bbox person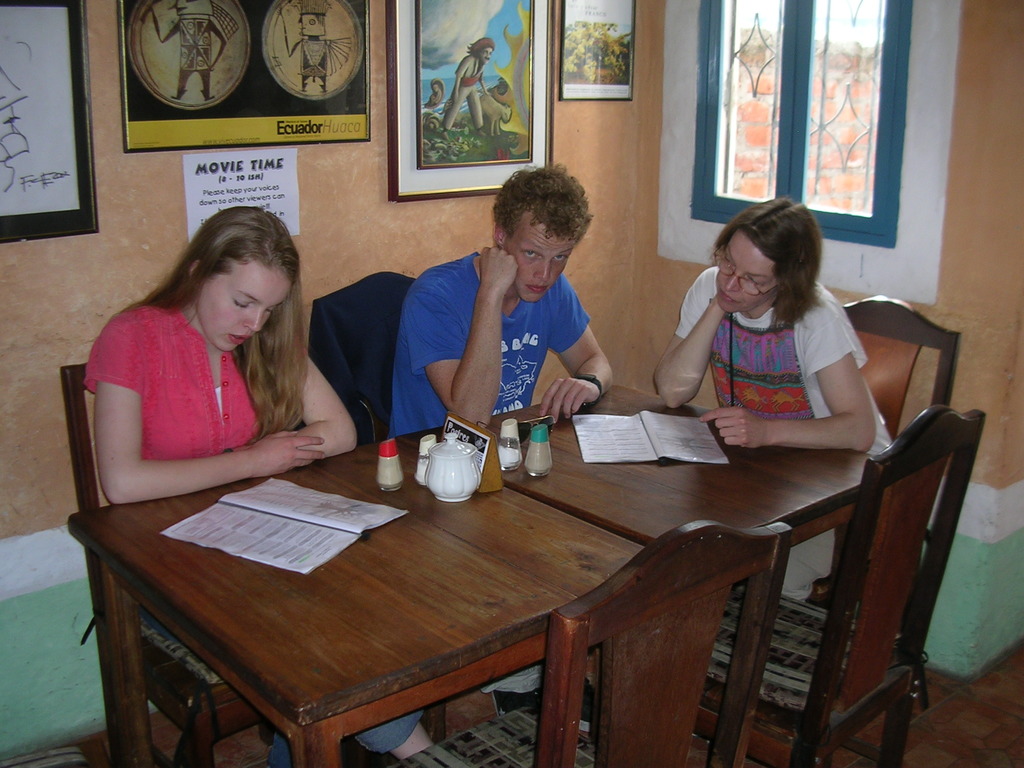
(392, 162, 615, 440)
